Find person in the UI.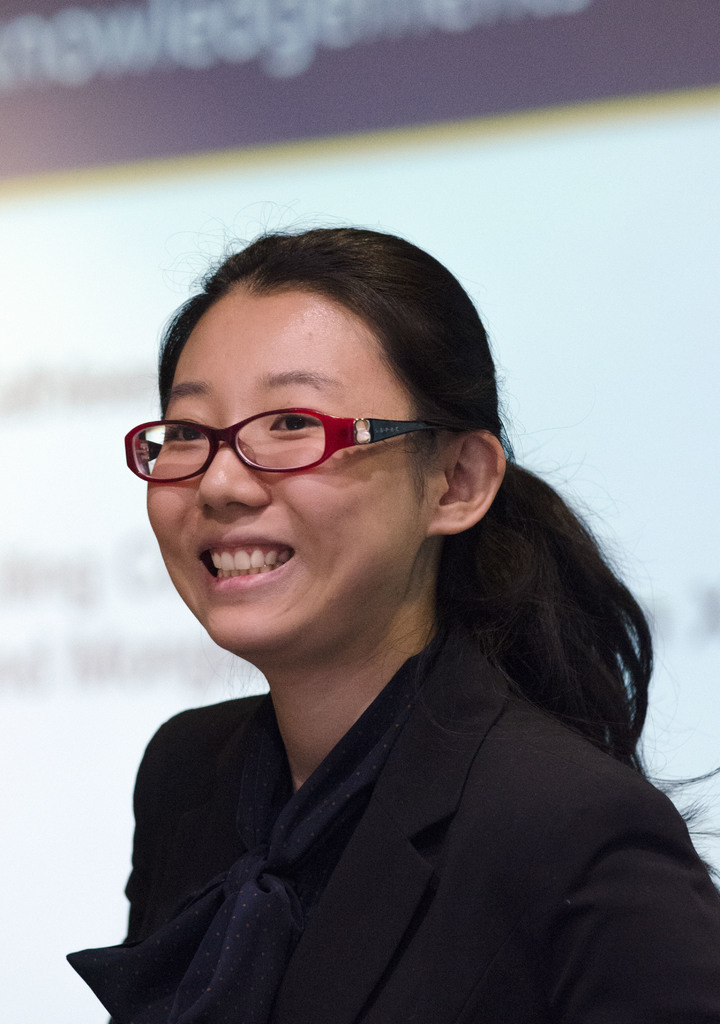
UI element at region(54, 183, 719, 1023).
